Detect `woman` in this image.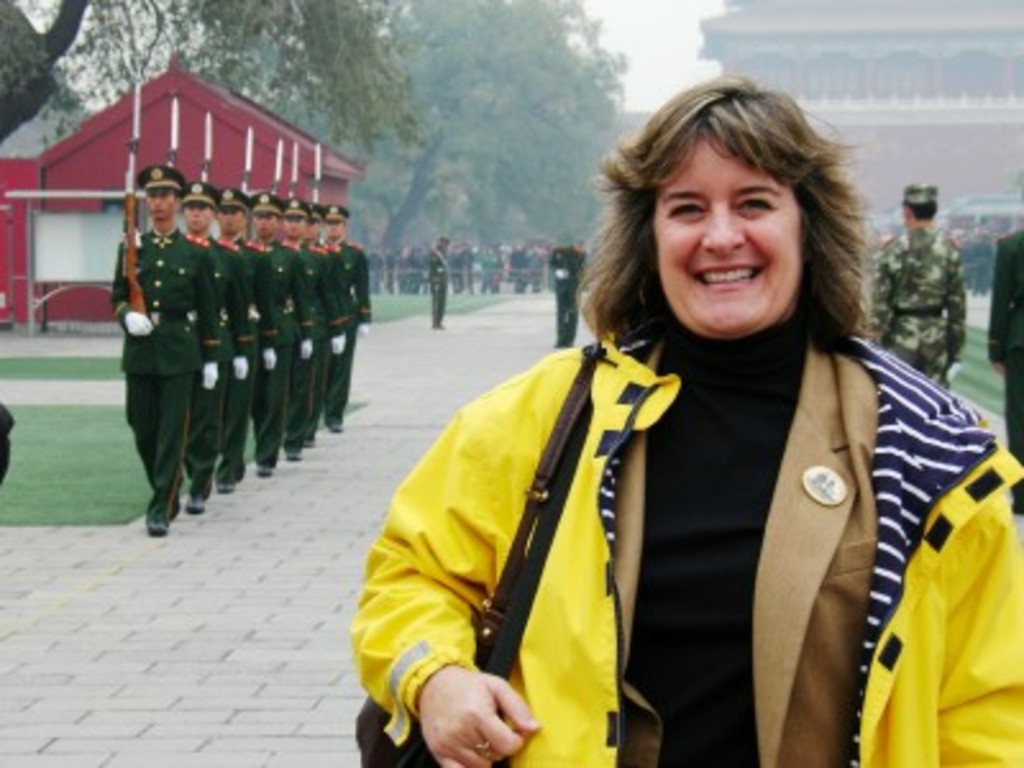
Detection: [397,105,945,767].
